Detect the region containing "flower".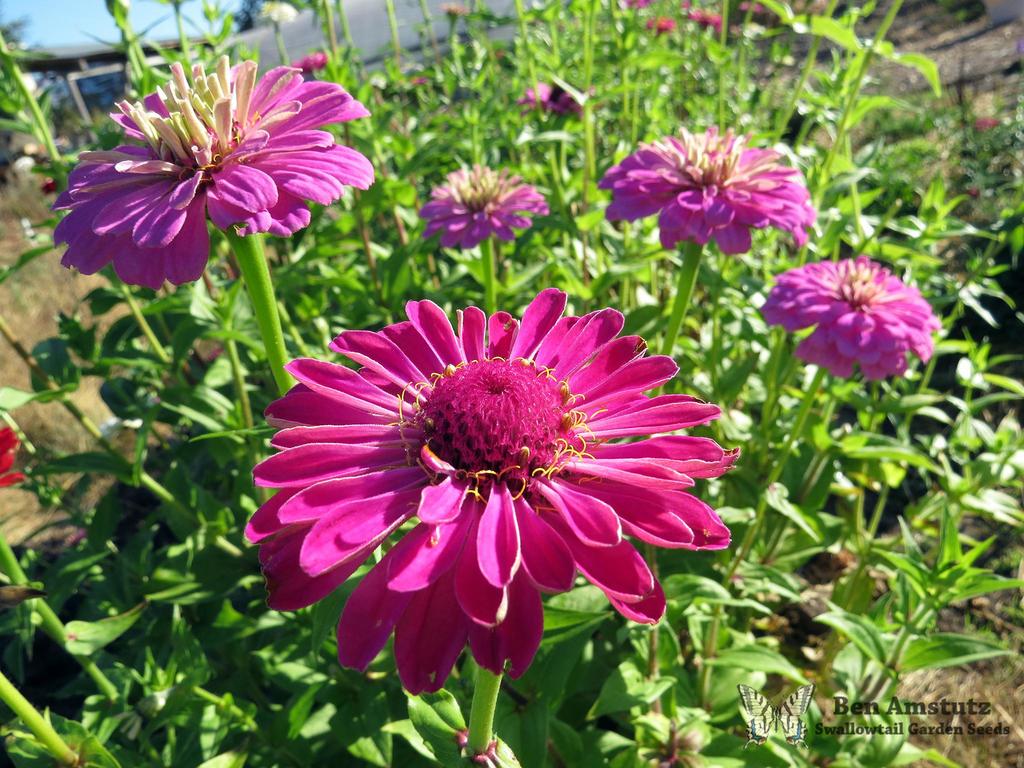
Rect(511, 79, 586, 129).
